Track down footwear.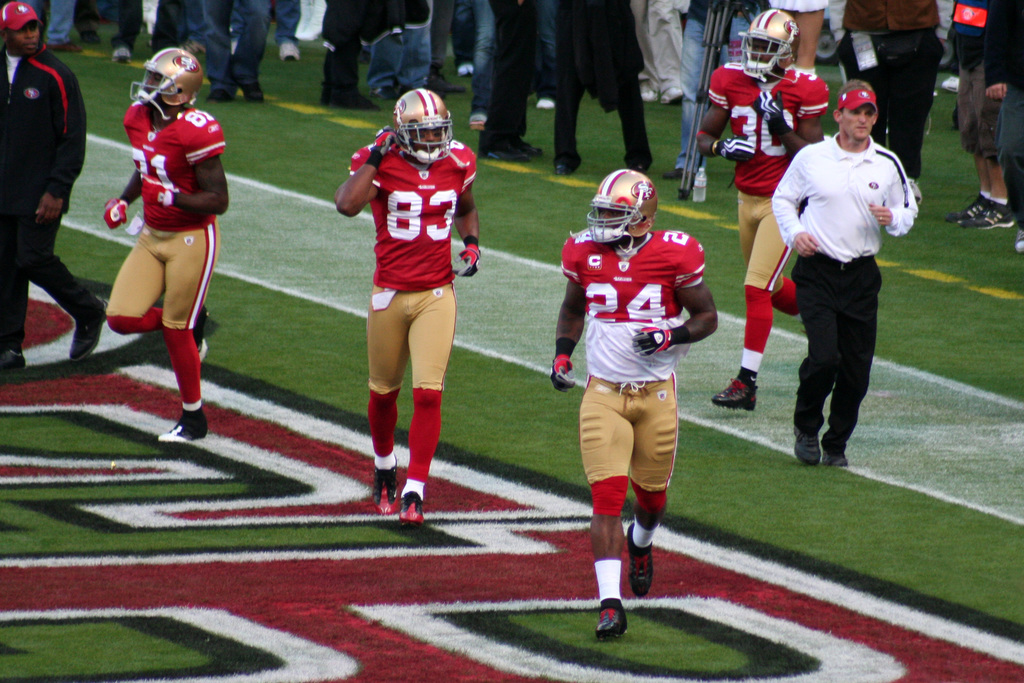
Tracked to box=[1011, 229, 1023, 252].
